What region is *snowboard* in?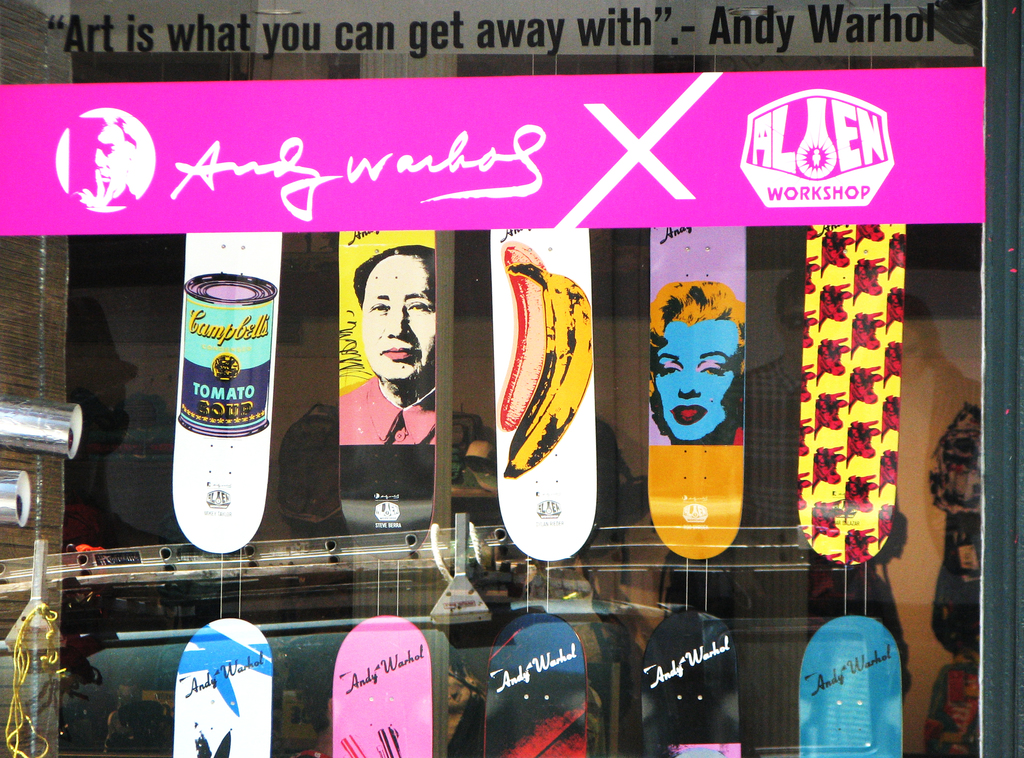
{"left": 788, "top": 611, "right": 909, "bottom": 757}.
